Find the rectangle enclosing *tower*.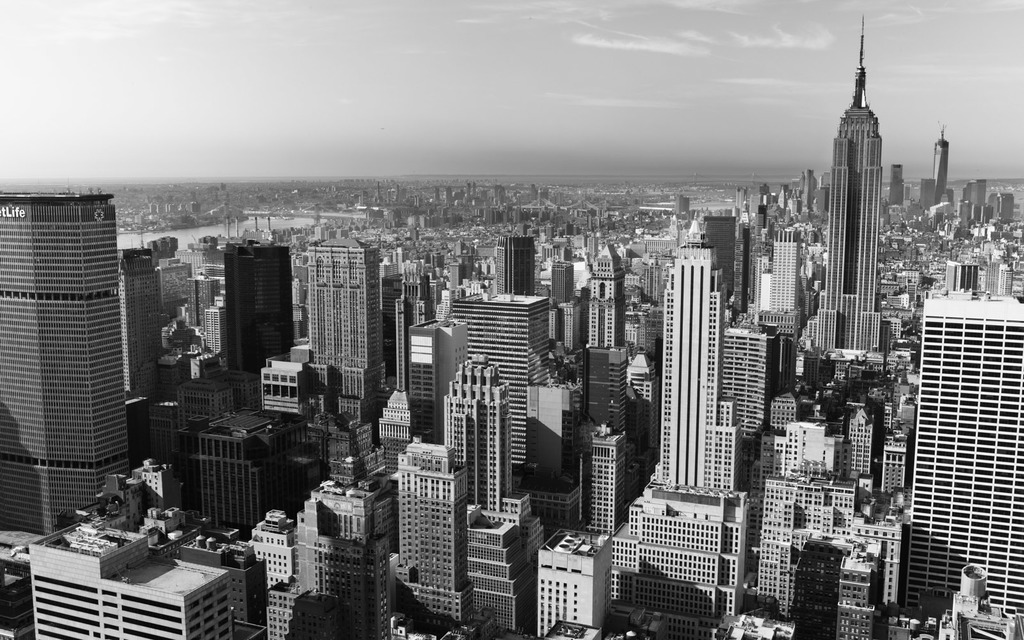
region(817, 15, 881, 351).
